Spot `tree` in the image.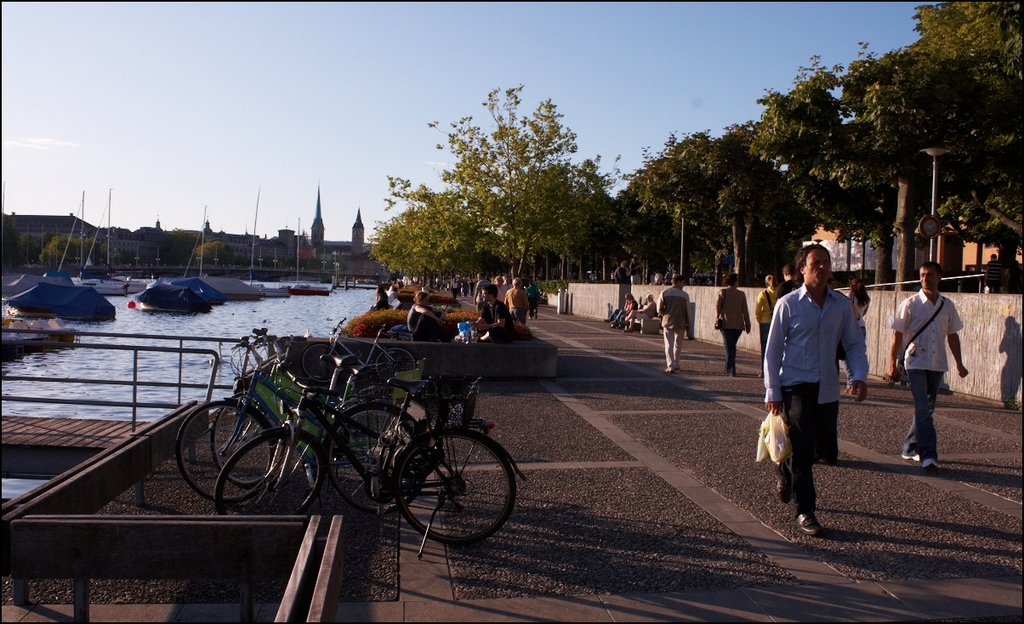
`tree` found at (374, 90, 637, 298).
